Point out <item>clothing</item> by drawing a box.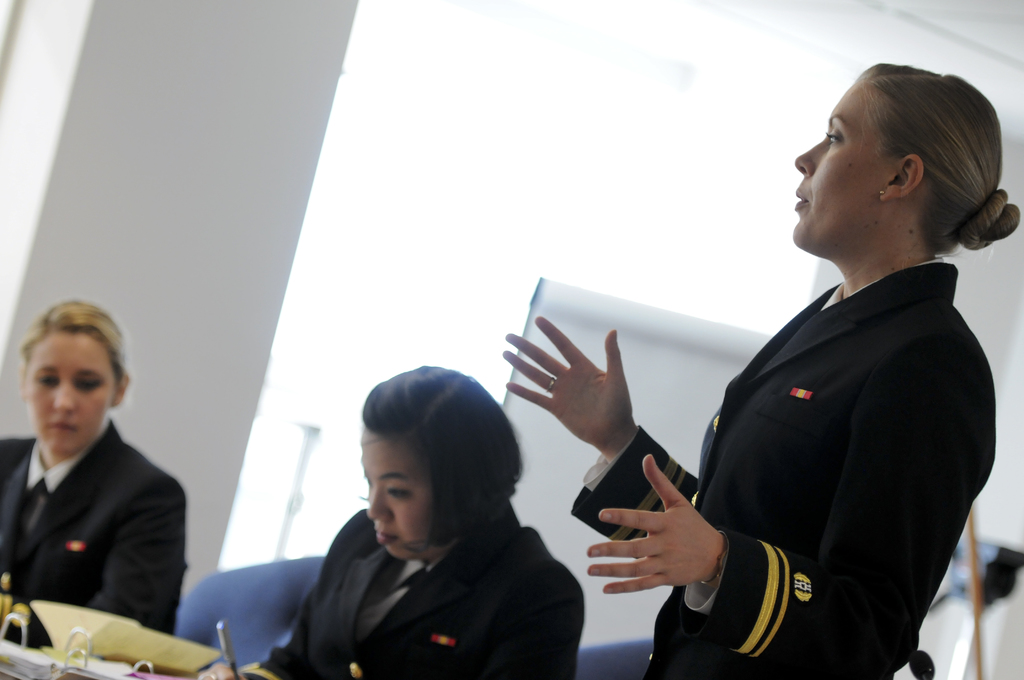
{"x1": 684, "y1": 200, "x2": 995, "y2": 670}.
